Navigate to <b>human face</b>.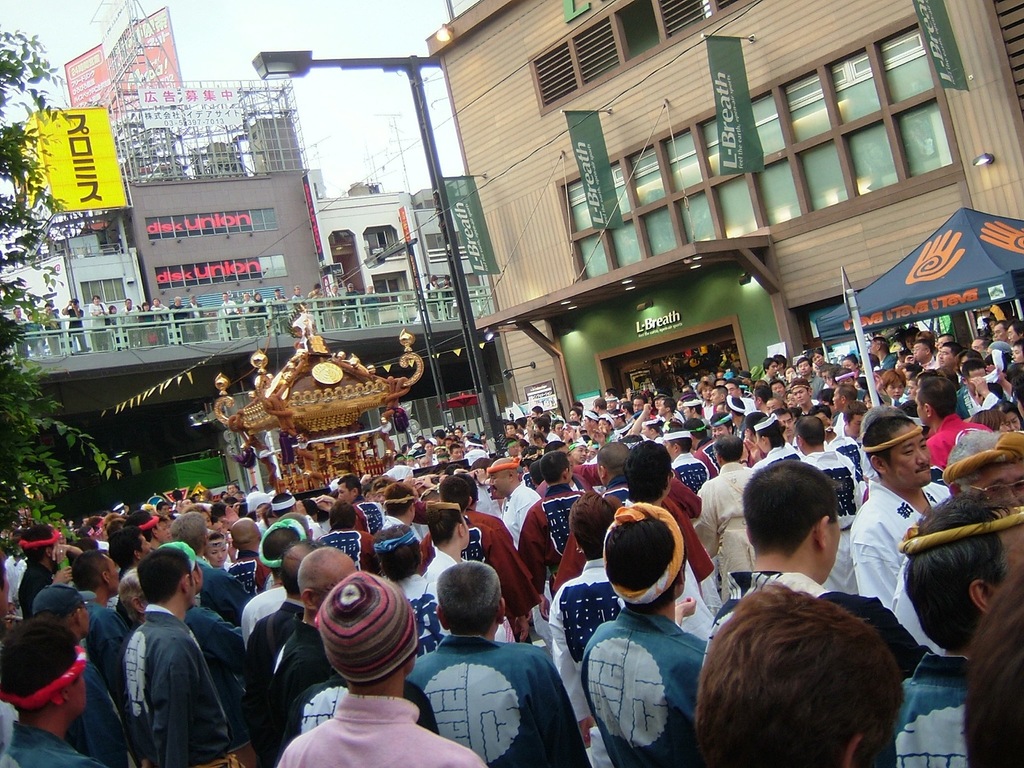
Navigation target: [left=641, top=422, right=652, bottom=439].
